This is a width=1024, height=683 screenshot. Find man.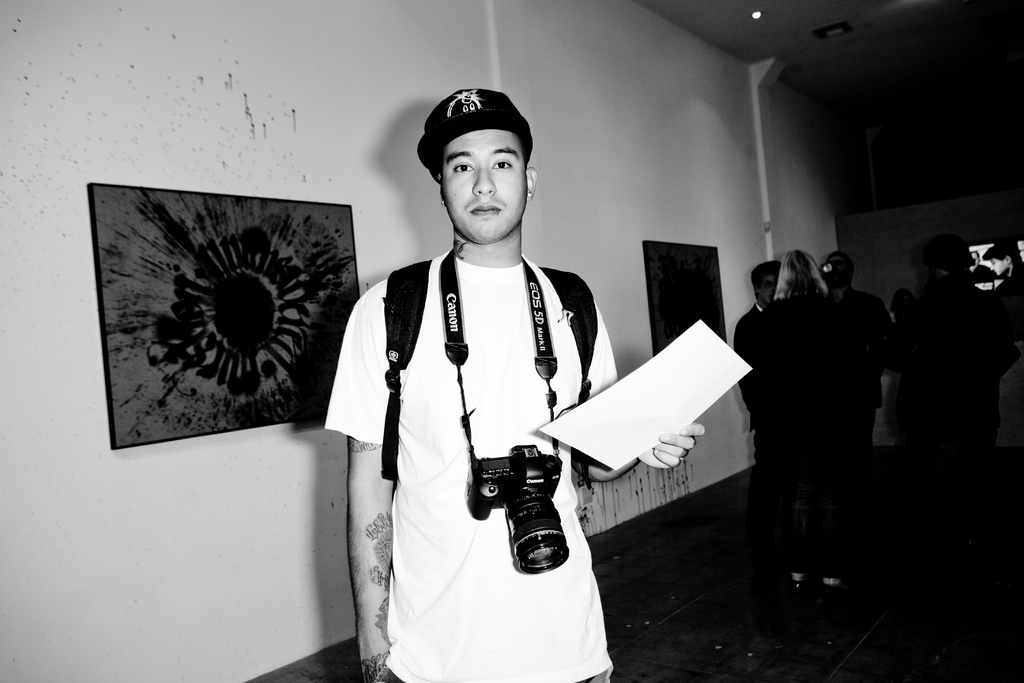
Bounding box: {"x1": 320, "y1": 125, "x2": 626, "y2": 648}.
